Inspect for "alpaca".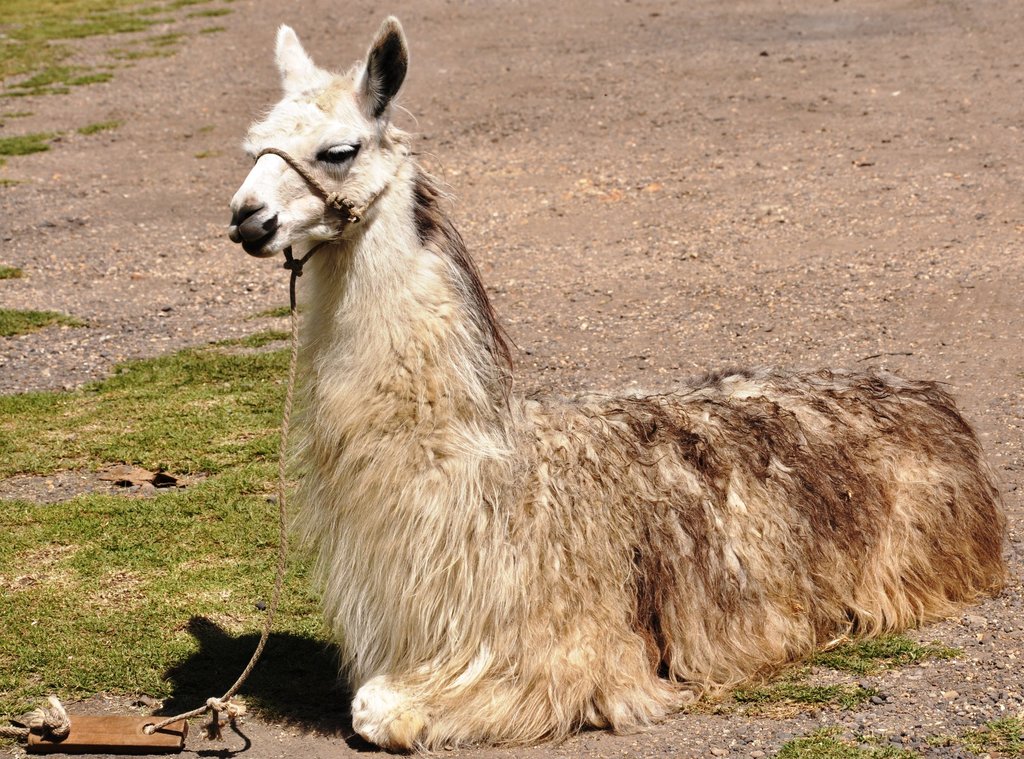
Inspection: [x1=227, y1=13, x2=1012, y2=758].
